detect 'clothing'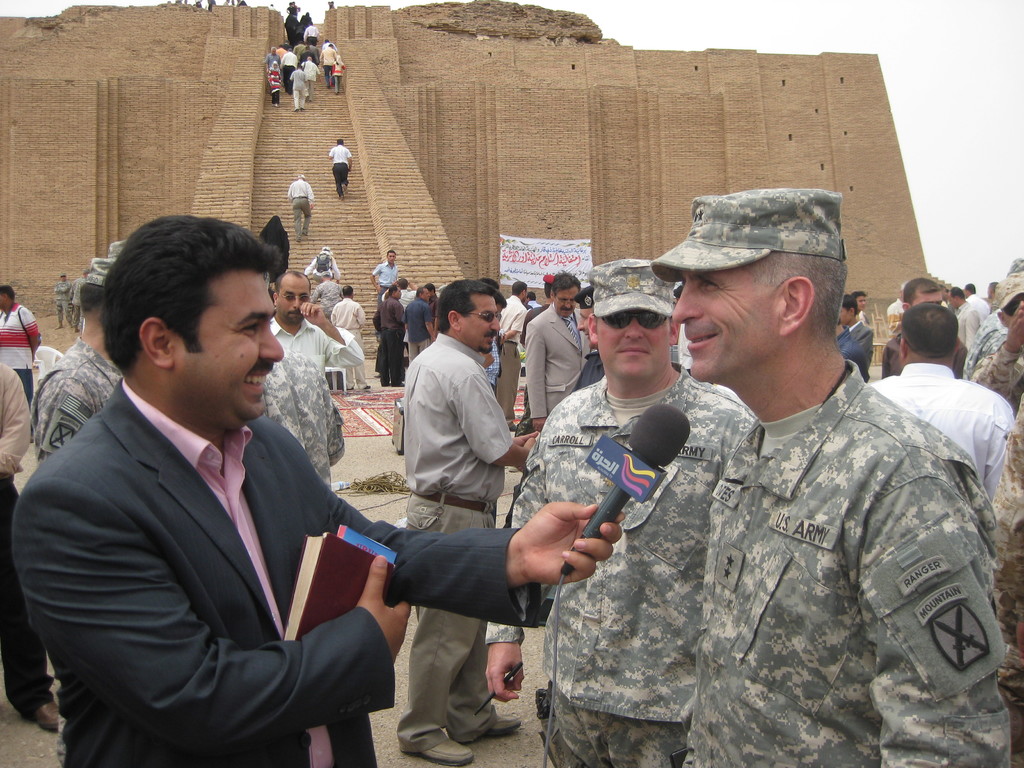
301:26:320:43
